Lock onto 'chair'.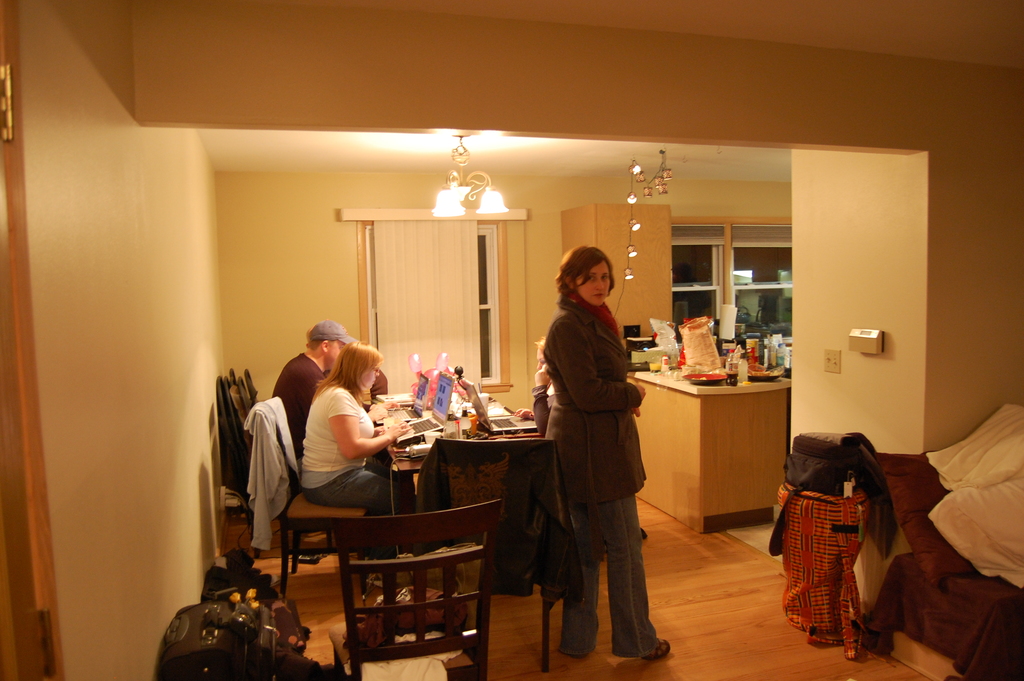
Locked: 428 434 556 668.
